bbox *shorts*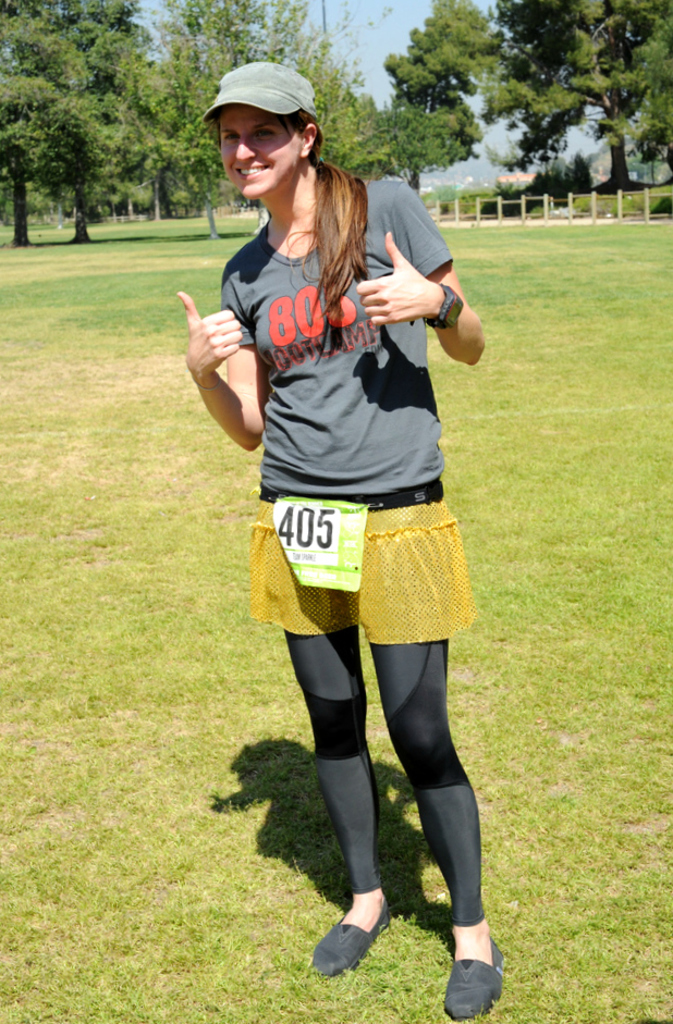
269/505/478/627
